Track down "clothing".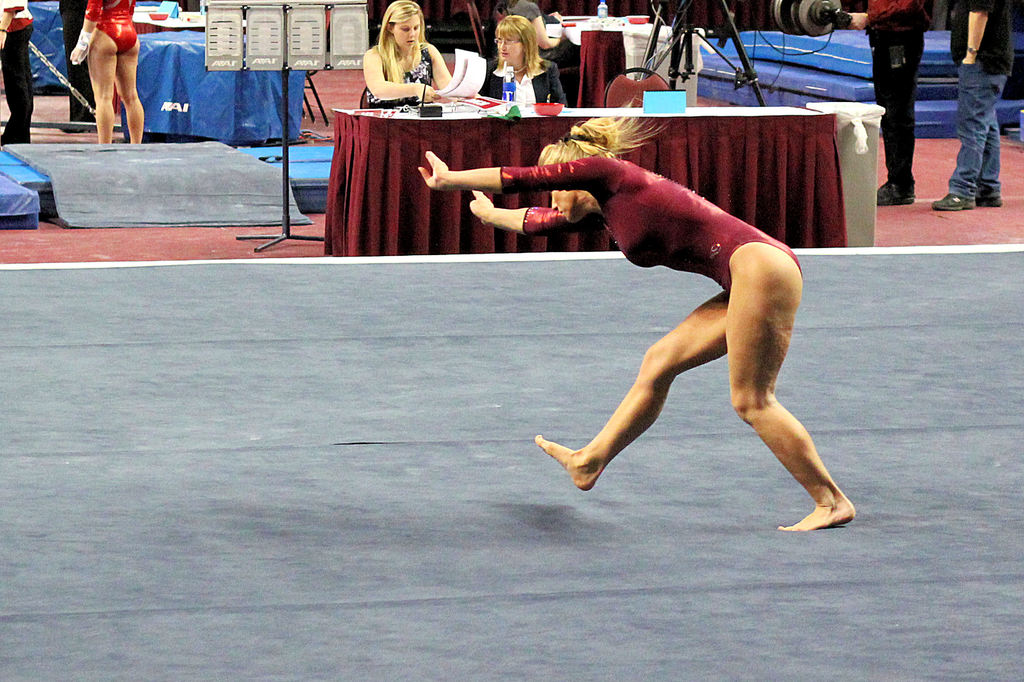
Tracked to 493:0:567:66.
